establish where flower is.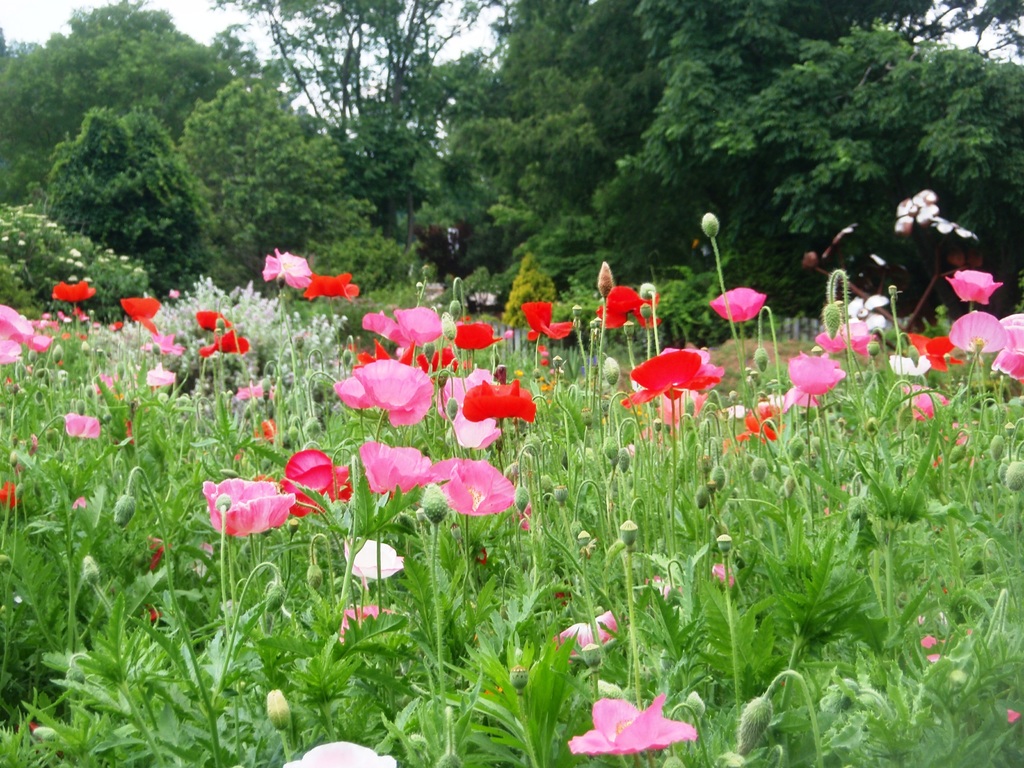
Established at left=332, top=359, right=434, bottom=428.
